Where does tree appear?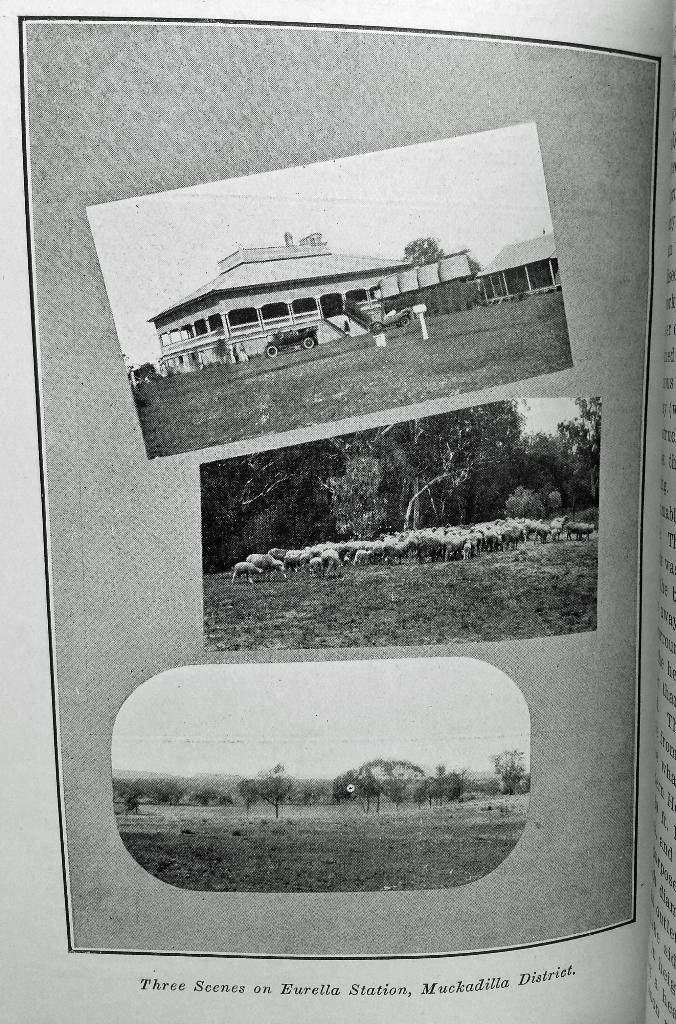
Appears at (215,398,516,556).
